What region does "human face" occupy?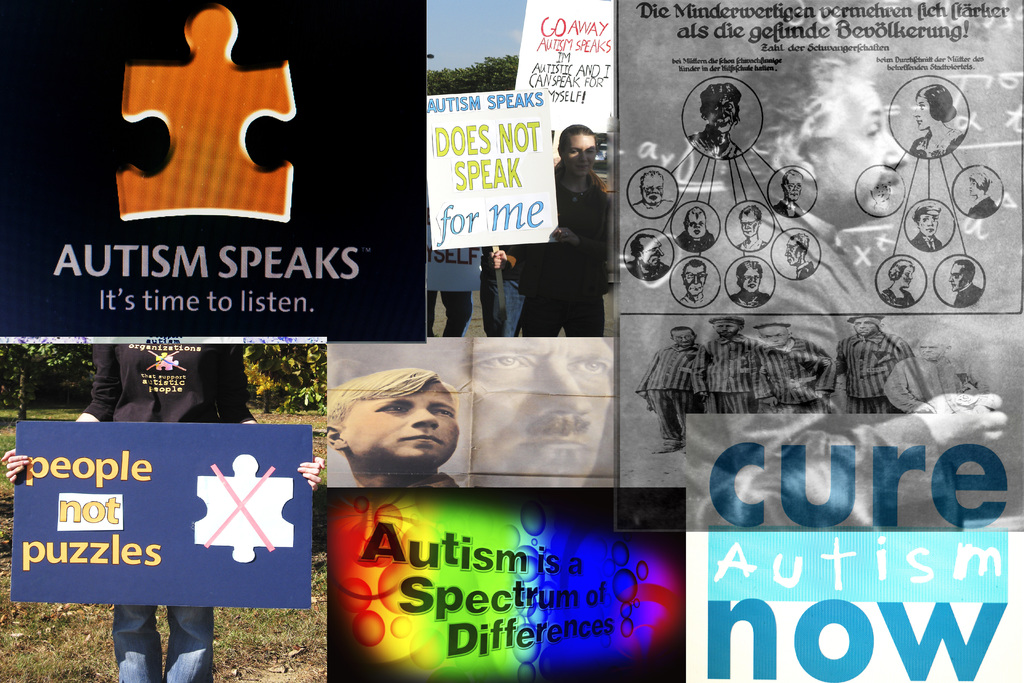
l=671, t=331, r=692, b=347.
